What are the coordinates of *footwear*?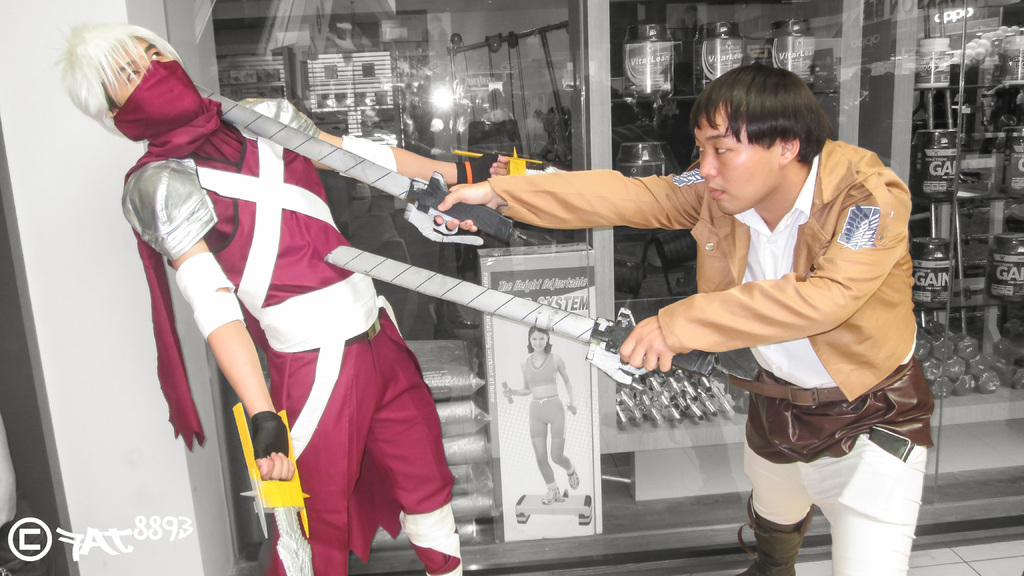
pyautogui.locateOnScreen(739, 500, 815, 575).
